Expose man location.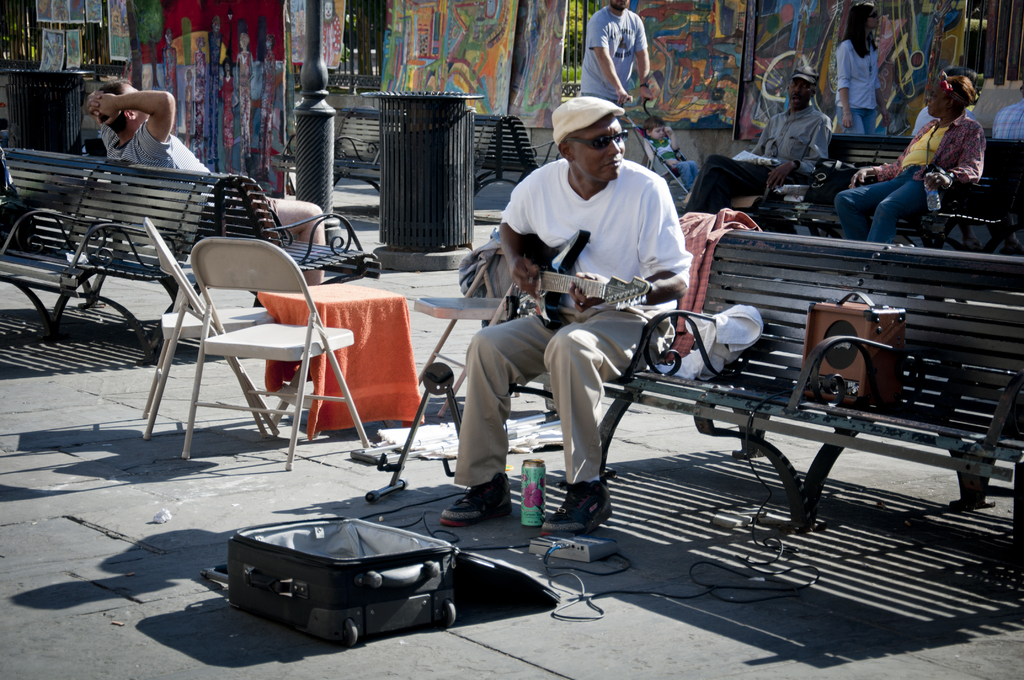
Exposed at select_region(86, 79, 328, 292).
